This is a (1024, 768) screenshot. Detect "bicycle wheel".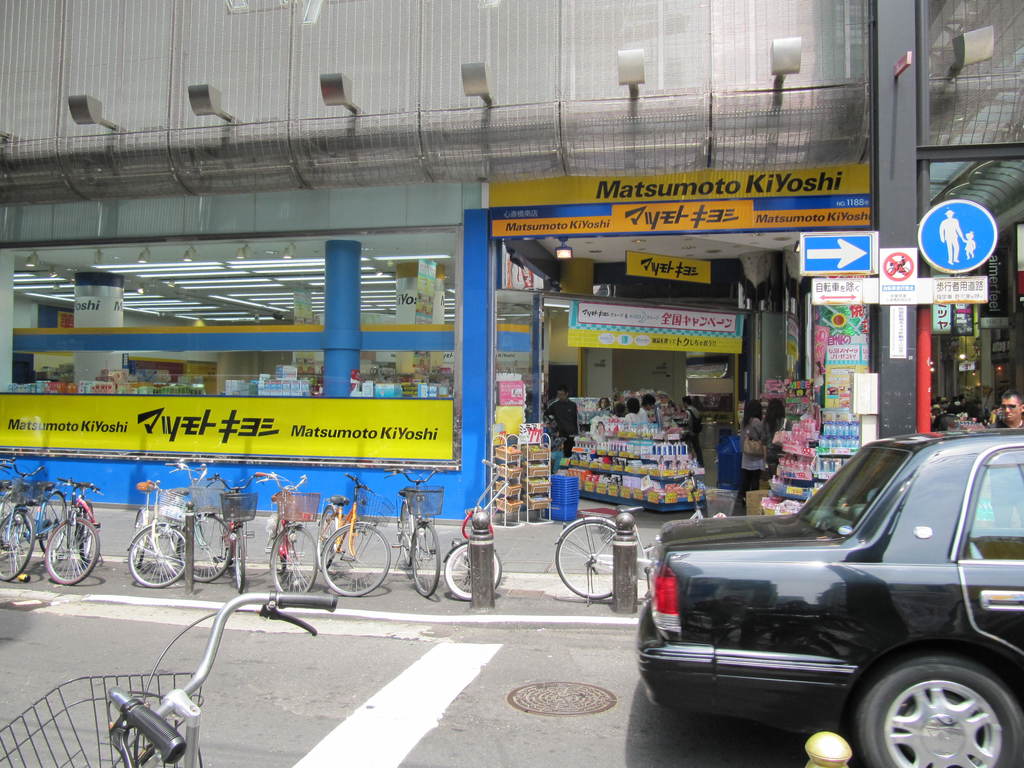
[left=79, top=508, right=96, bottom=564].
